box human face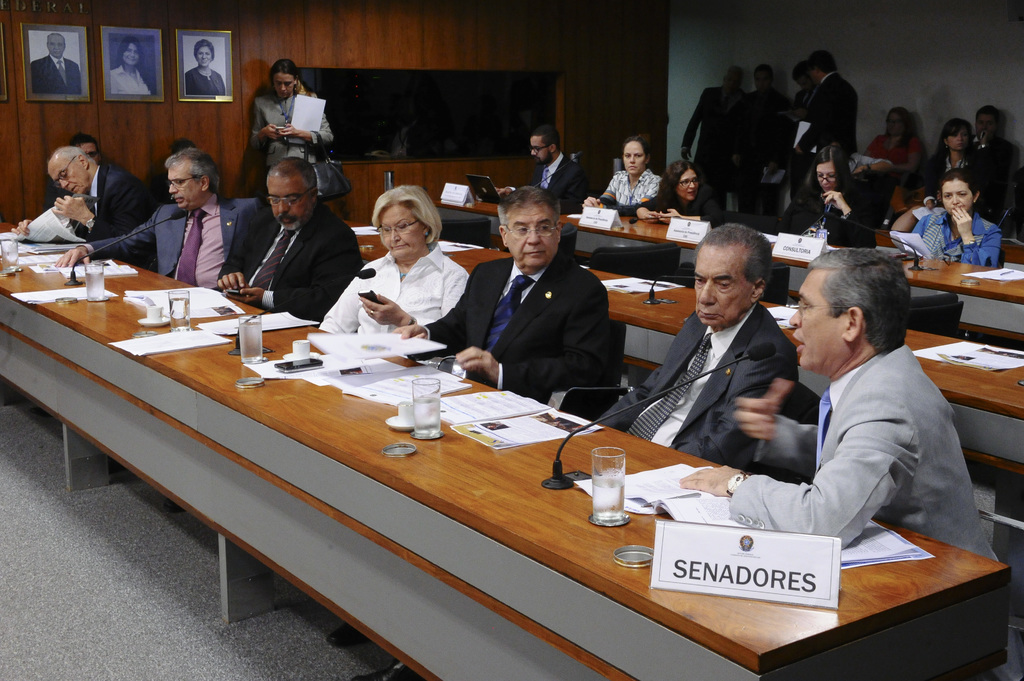
left=50, top=159, right=87, bottom=195
